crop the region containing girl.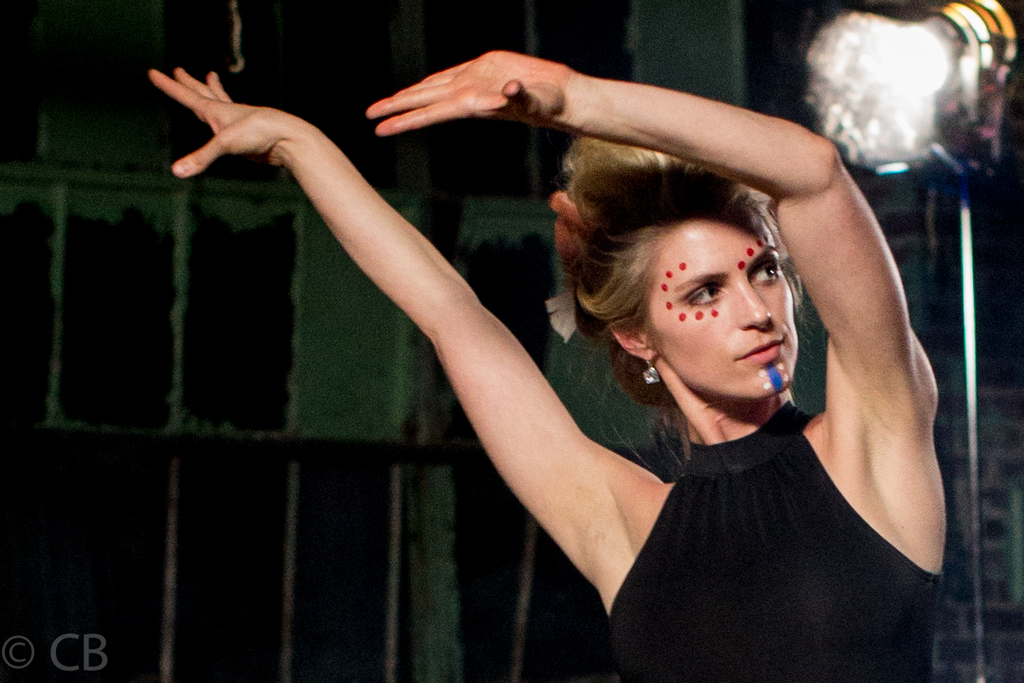
Crop region: l=150, t=48, r=950, b=682.
